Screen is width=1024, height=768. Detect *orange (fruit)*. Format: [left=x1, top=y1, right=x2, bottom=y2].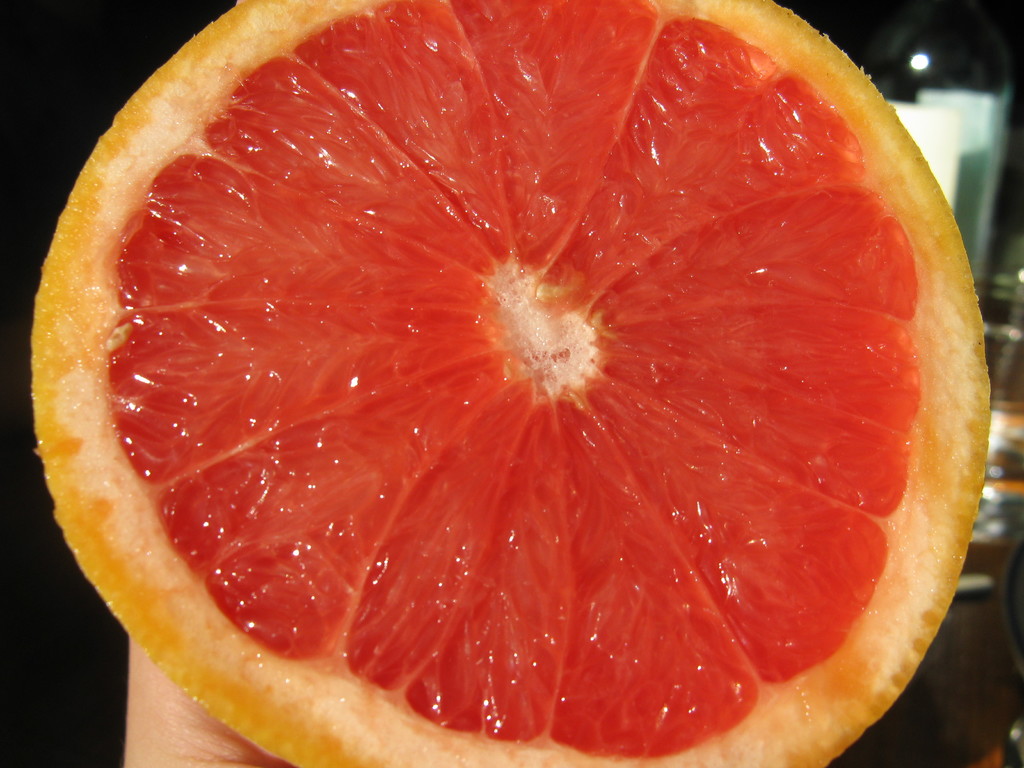
[left=49, top=20, right=956, bottom=751].
